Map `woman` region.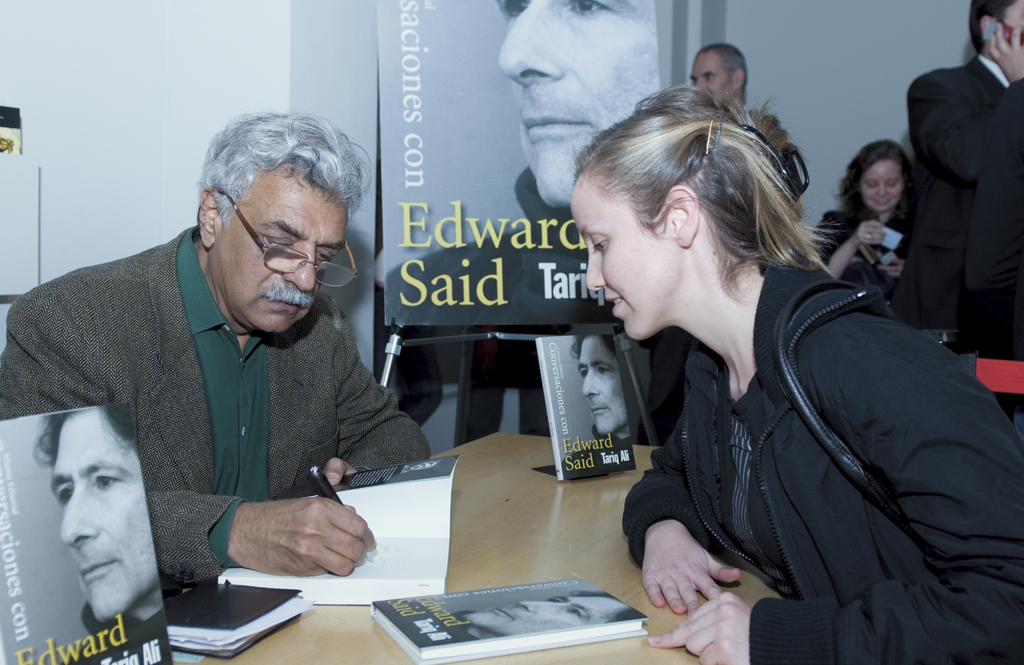
Mapped to pyautogui.locateOnScreen(808, 138, 908, 295).
